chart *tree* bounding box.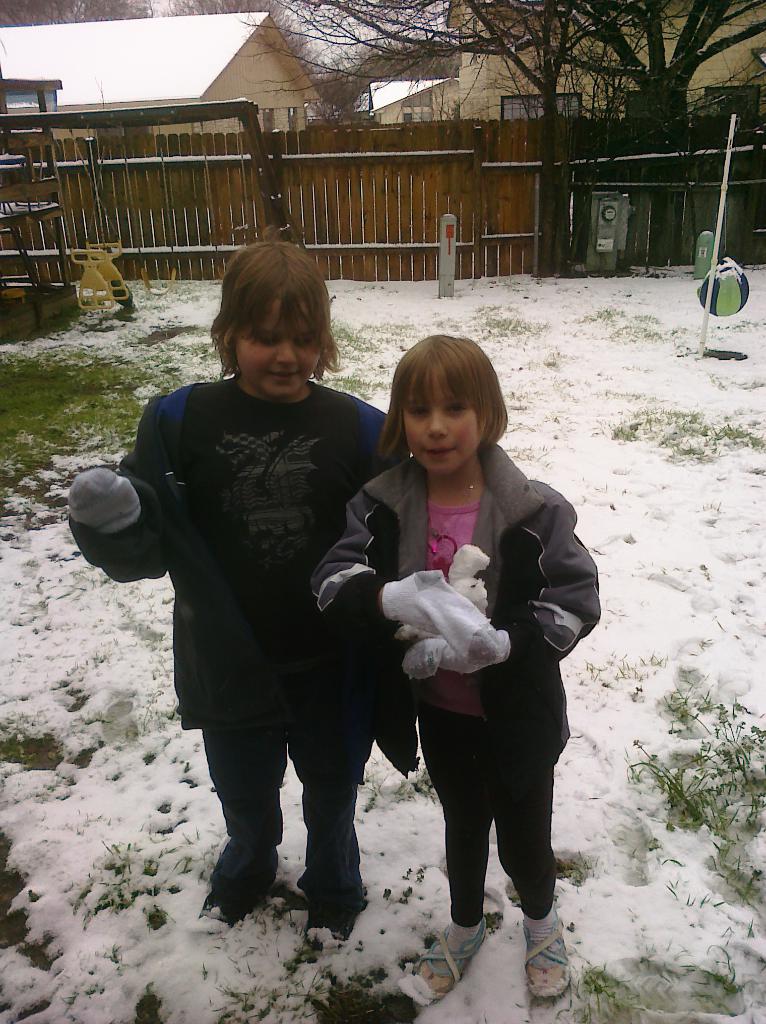
Charted: box=[0, 0, 149, 23].
